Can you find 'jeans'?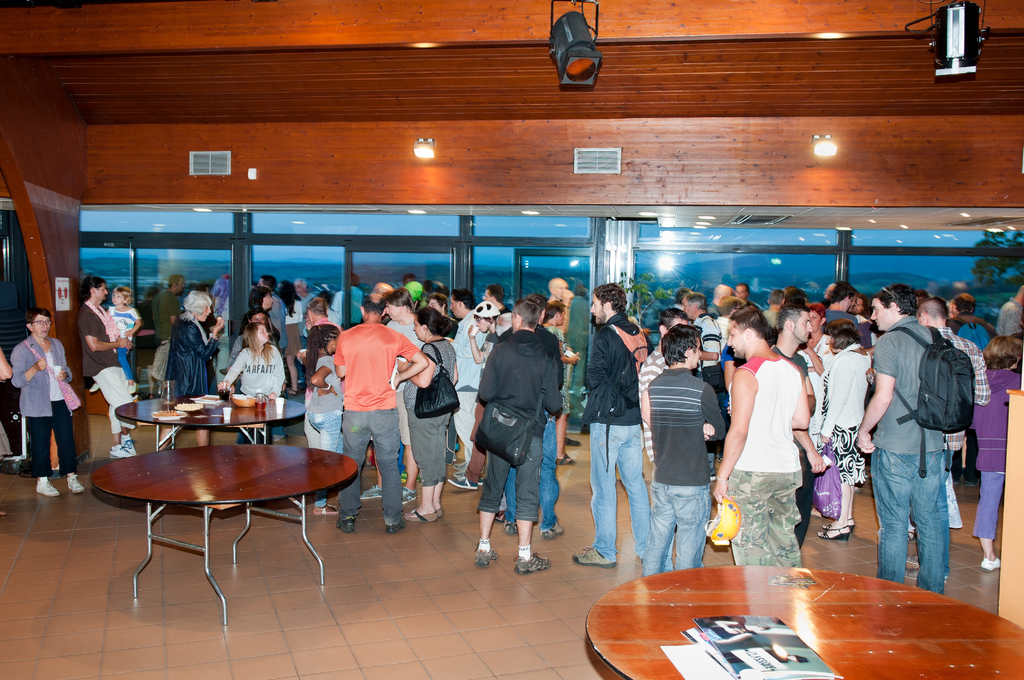
Yes, bounding box: 874/449/945/597.
